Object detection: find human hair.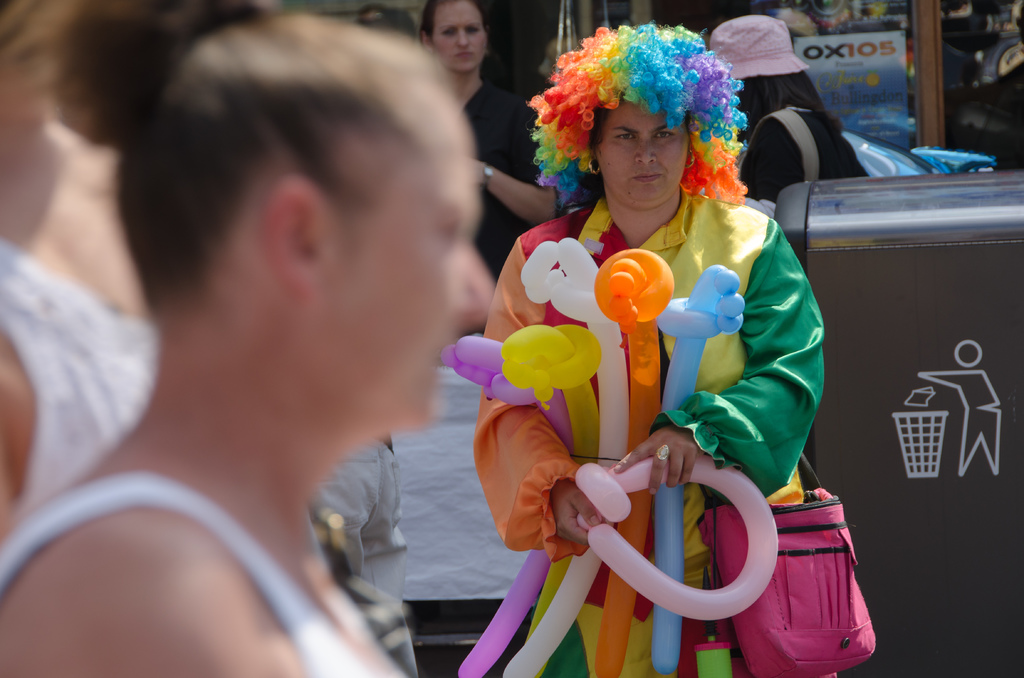
[527, 24, 728, 218].
